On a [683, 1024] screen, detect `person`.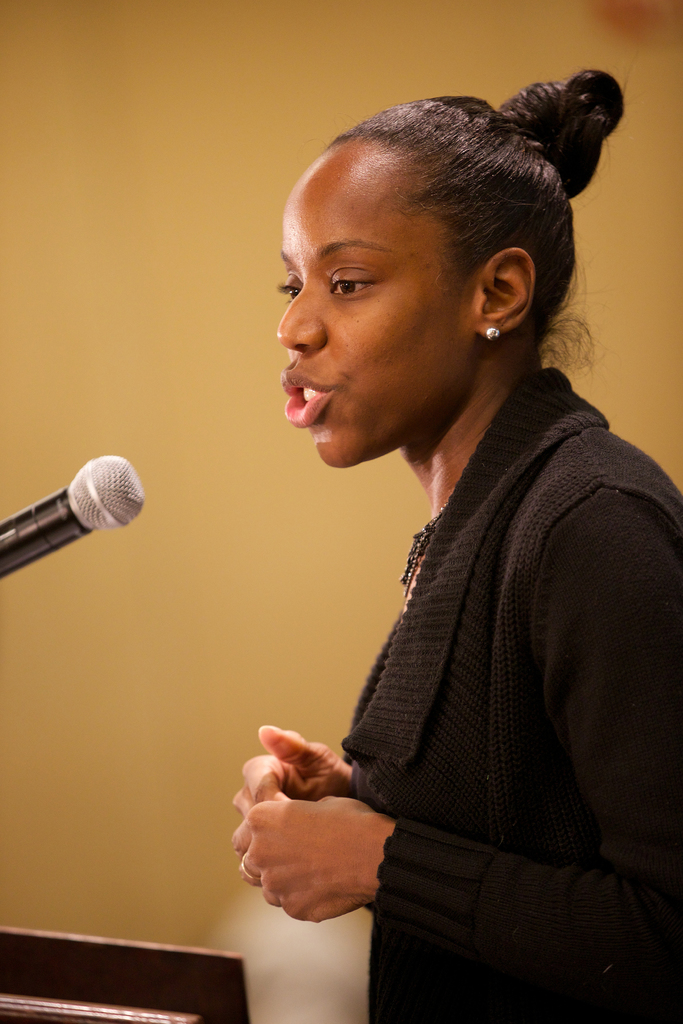
bbox=[229, 71, 682, 1018].
